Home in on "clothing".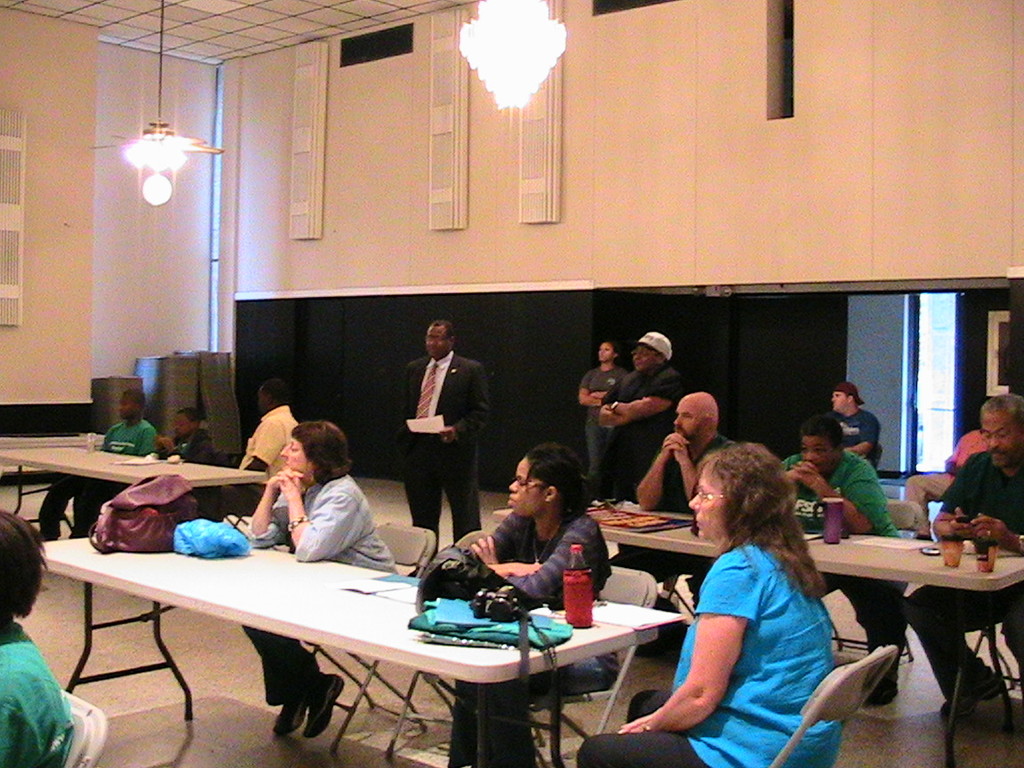
Homed in at [left=478, top=507, right=605, bottom=604].
